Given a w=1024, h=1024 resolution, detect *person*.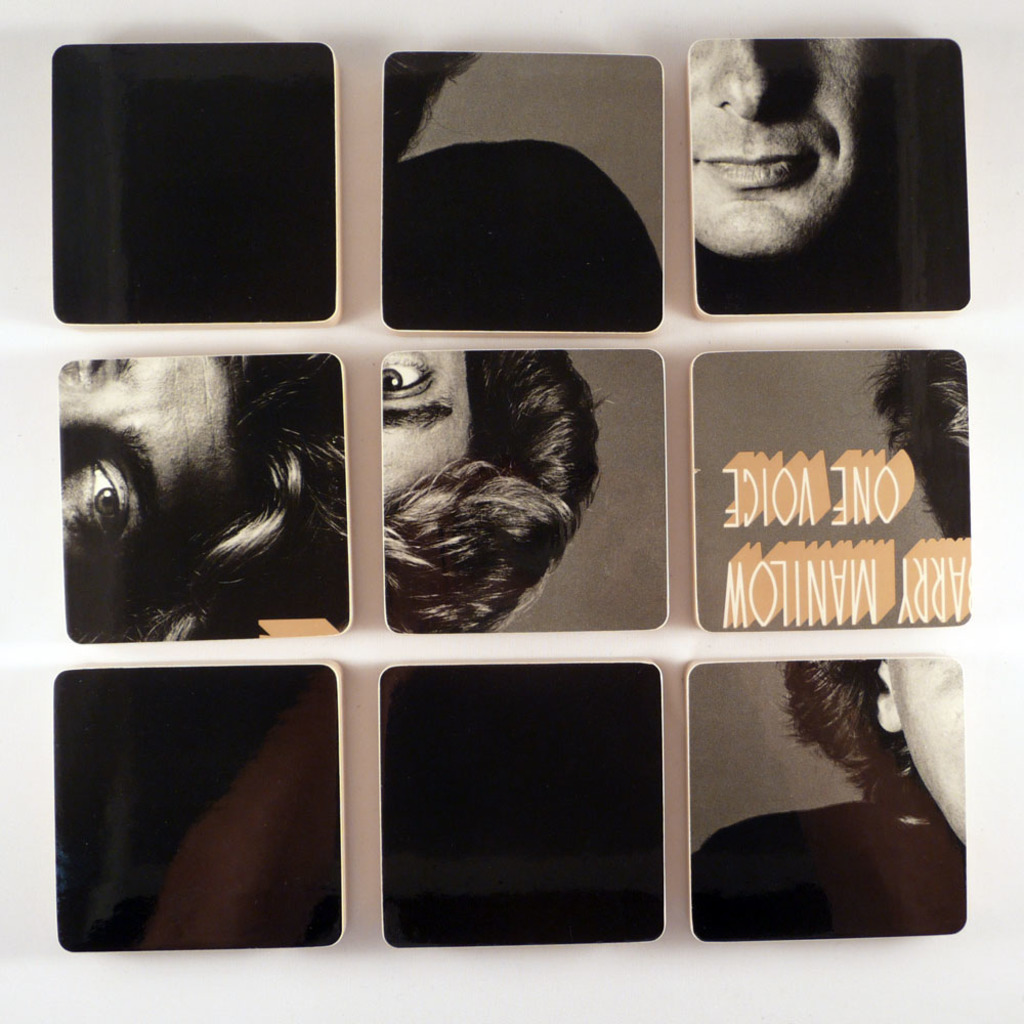
rect(382, 345, 605, 636).
